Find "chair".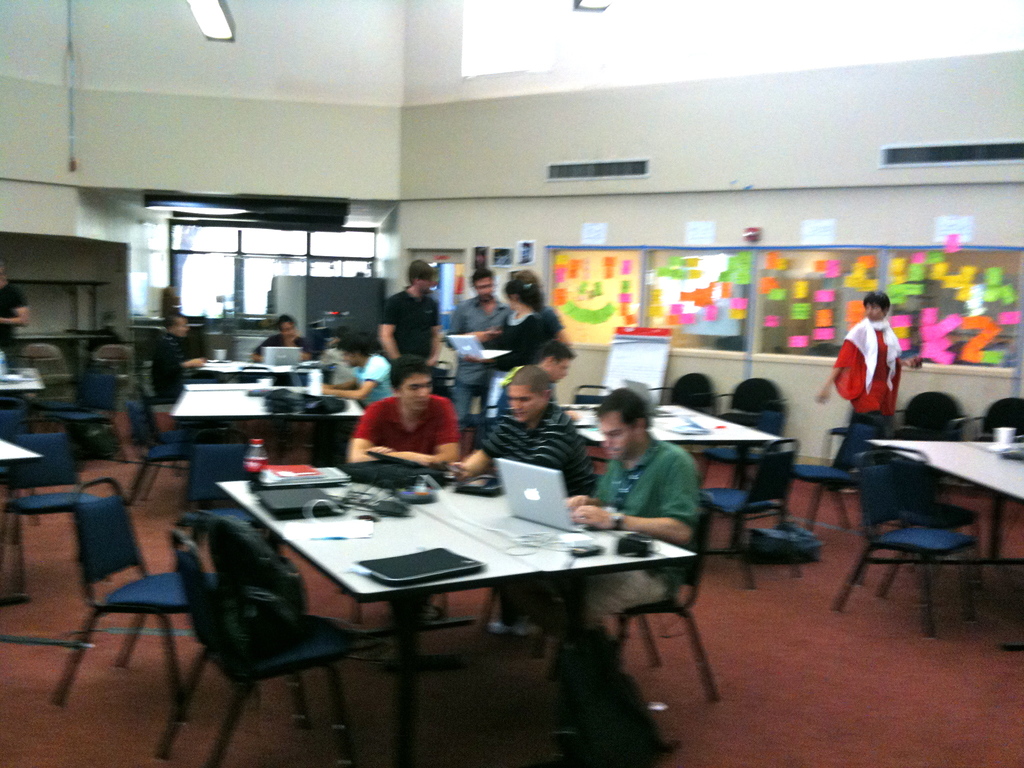
BBox(431, 361, 452, 381).
